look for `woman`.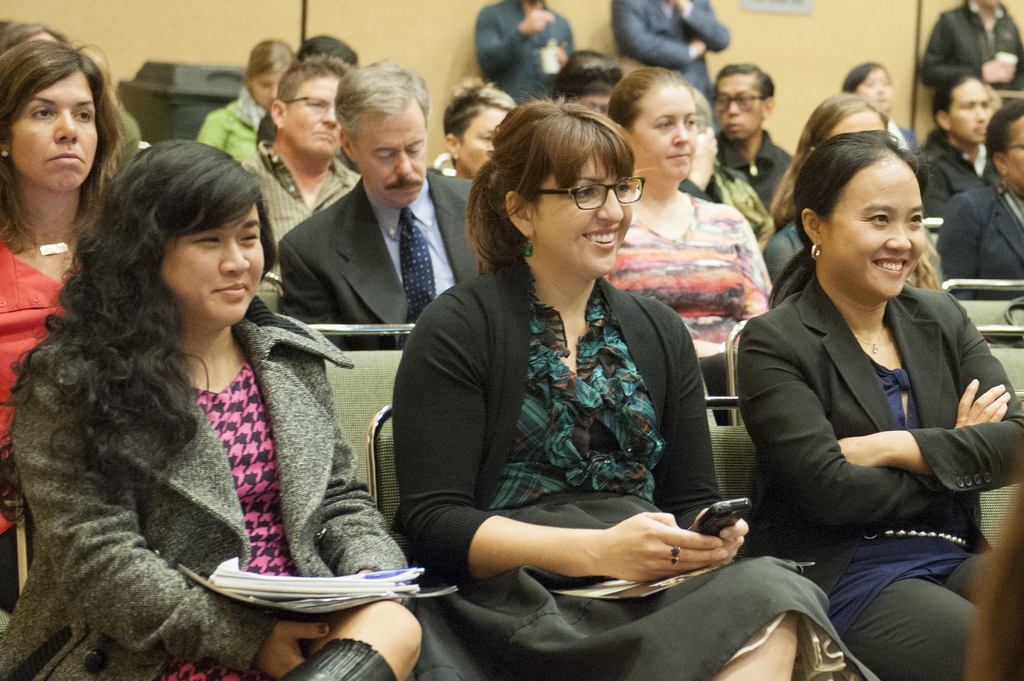
Found: bbox(834, 56, 920, 164).
